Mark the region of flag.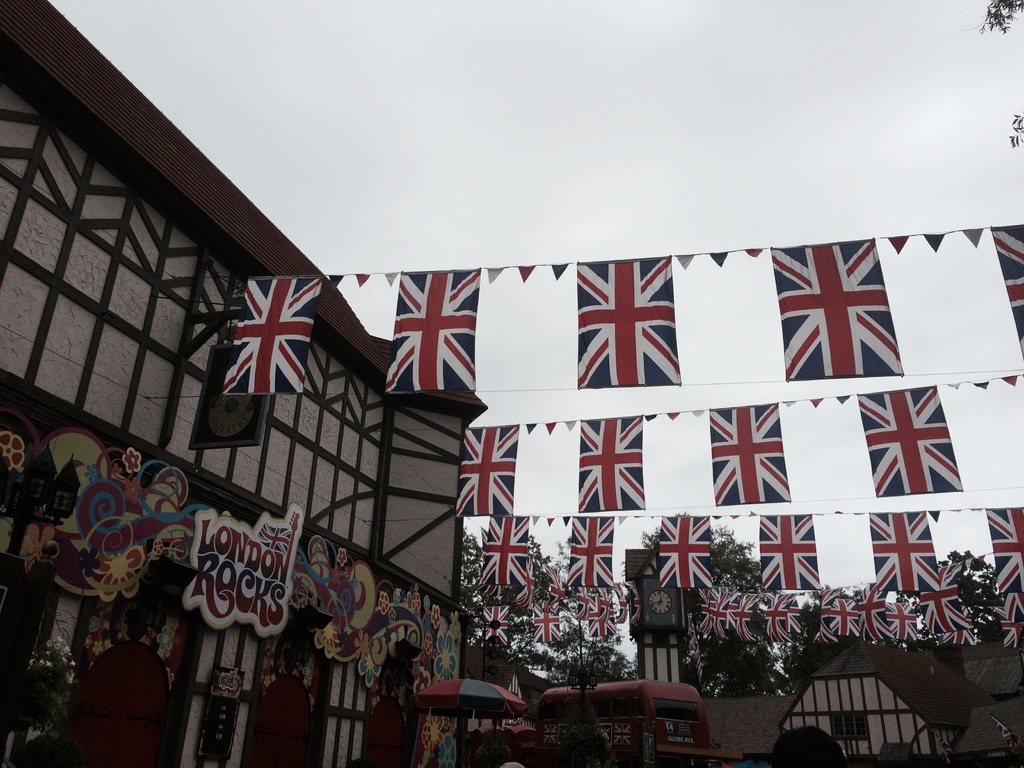
Region: (left=988, top=507, right=1023, bottom=618).
